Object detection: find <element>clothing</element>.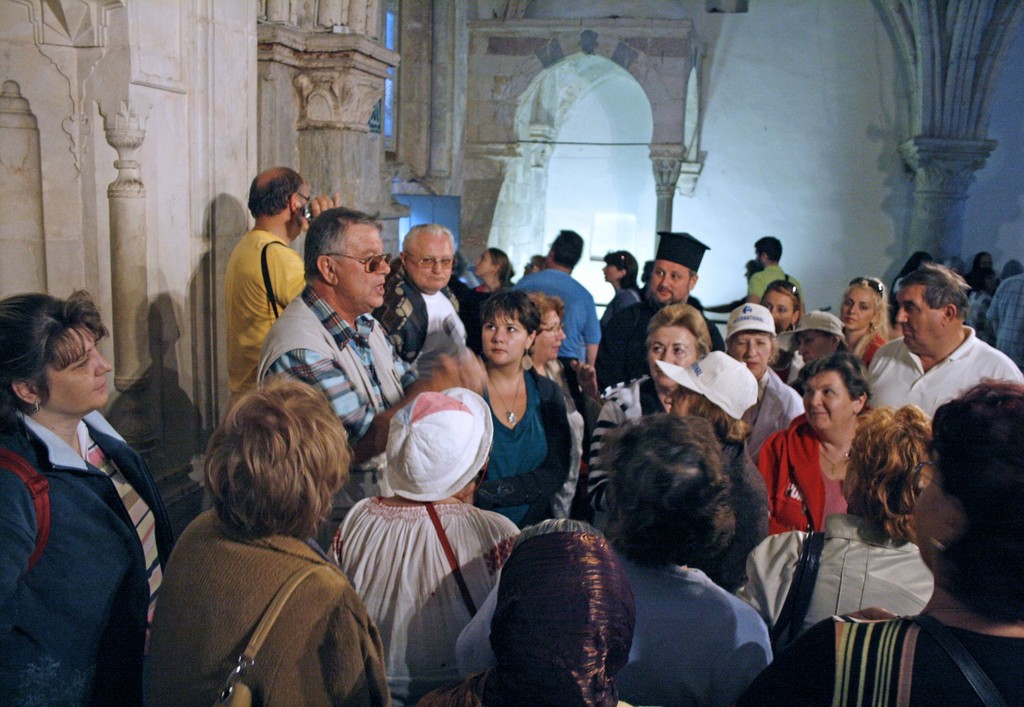
pyautogui.locateOnScreen(462, 554, 774, 706).
